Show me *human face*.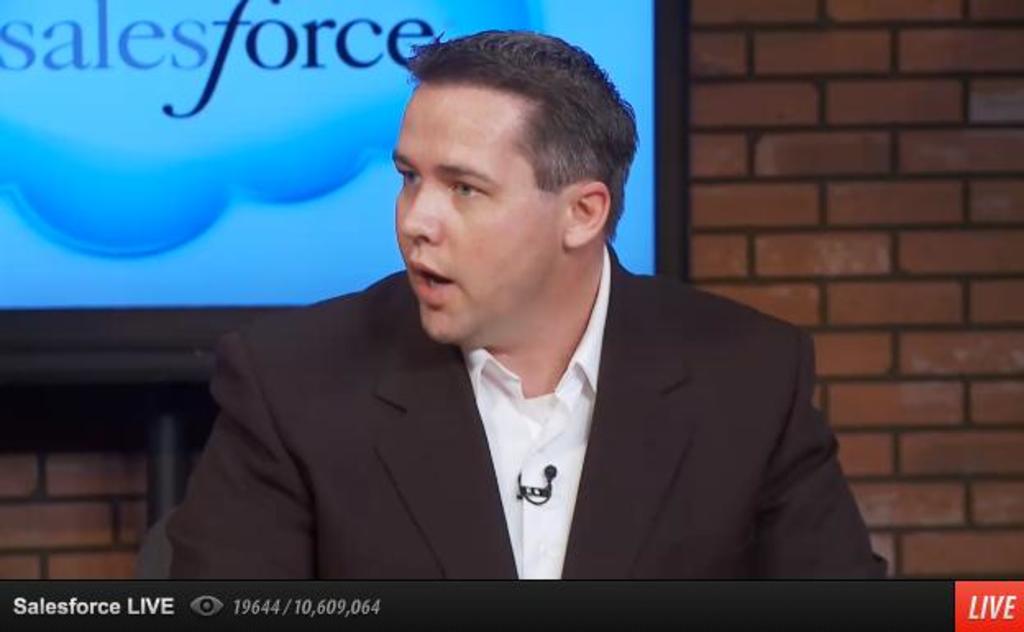
*human face* is here: region(384, 87, 558, 343).
